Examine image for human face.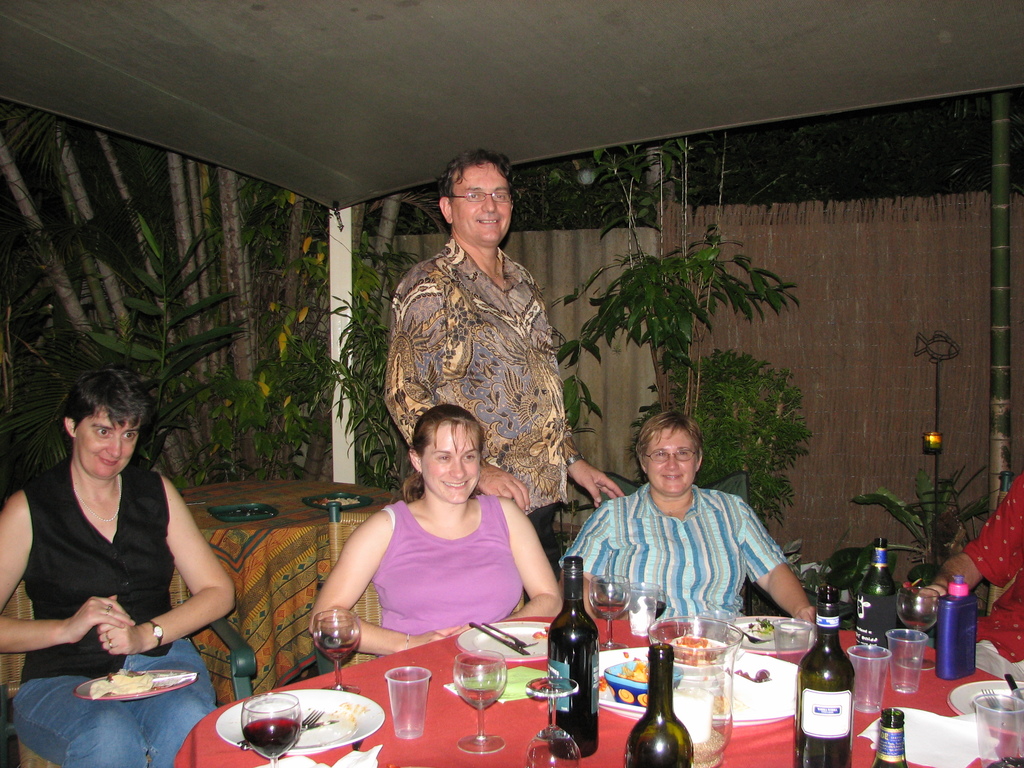
Examination result: 76/410/142/483.
